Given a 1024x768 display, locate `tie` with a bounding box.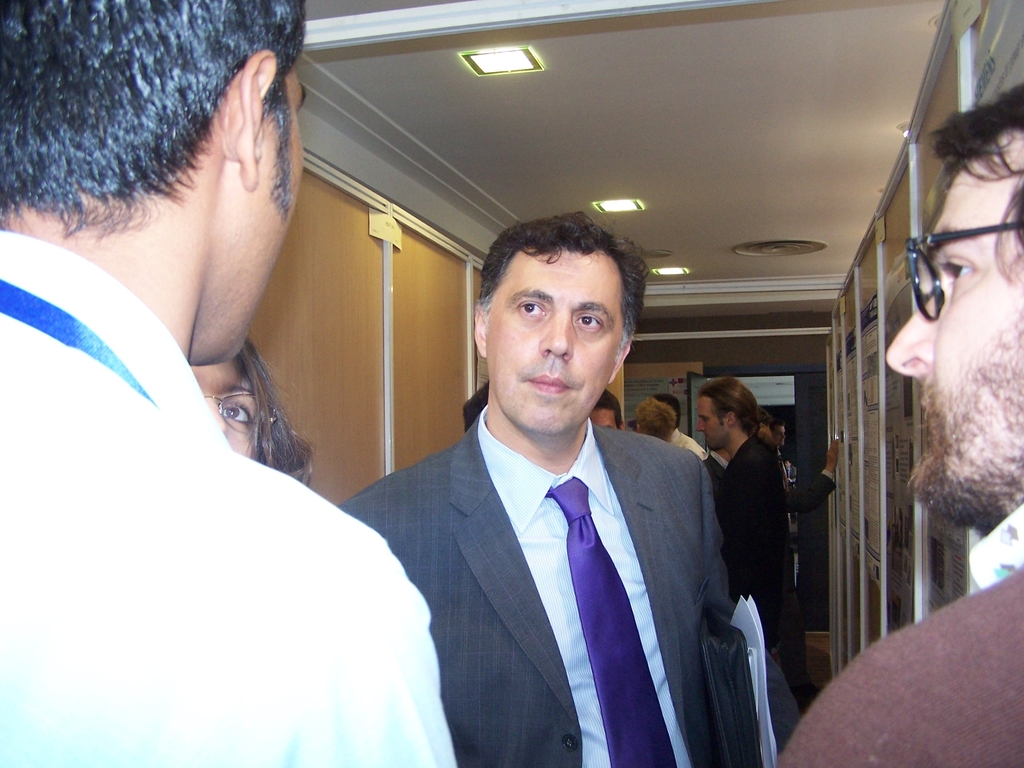
Located: <bbox>542, 471, 679, 767</bbox>.
